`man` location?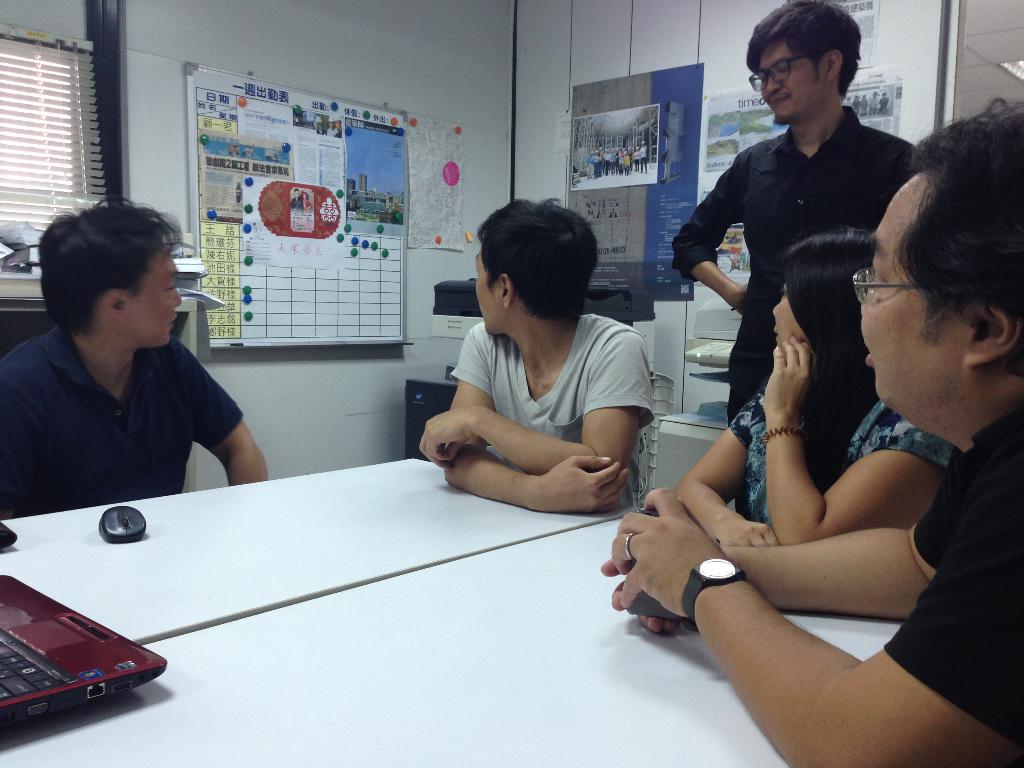
x1=594 y1=94 x2=1023 y2=767
